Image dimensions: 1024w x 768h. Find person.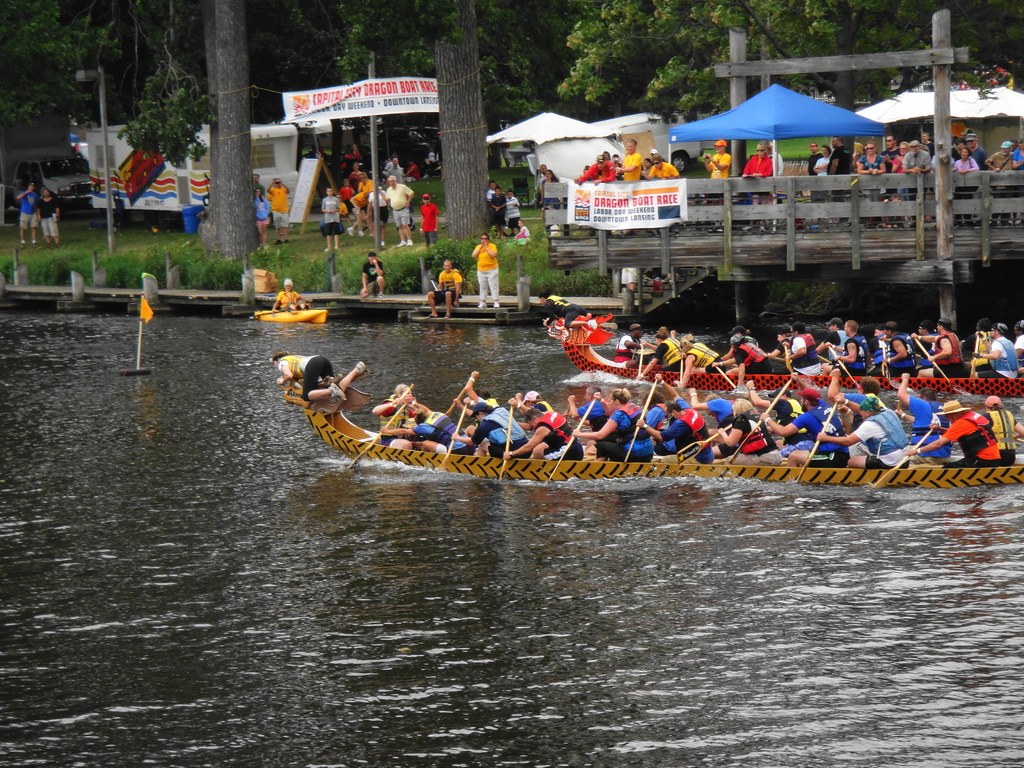
box(753, 367, 858, 464).
